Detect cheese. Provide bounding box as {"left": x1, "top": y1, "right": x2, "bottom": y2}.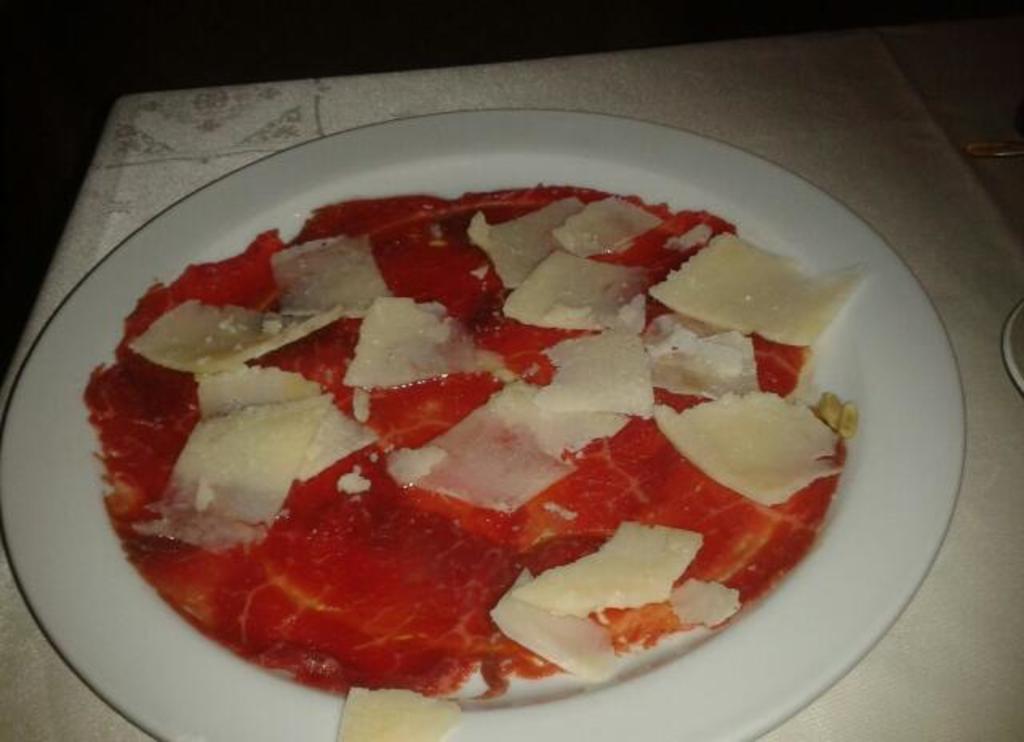
{"left": 272, "top": 225, "right": 400, "bottom": 347}.
